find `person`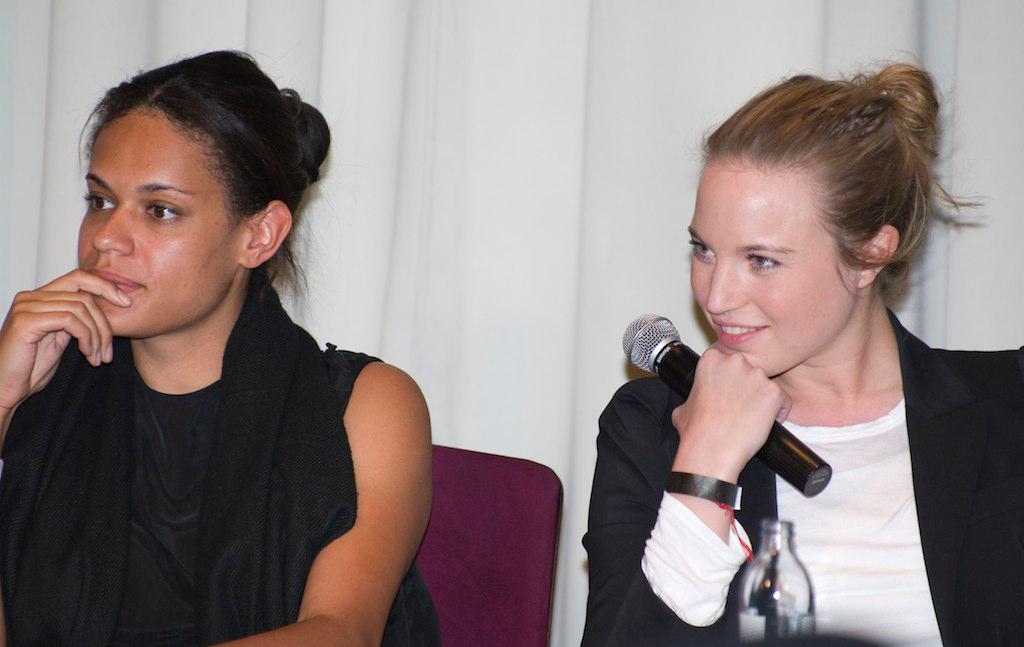
(587, 67, 994, 646)
